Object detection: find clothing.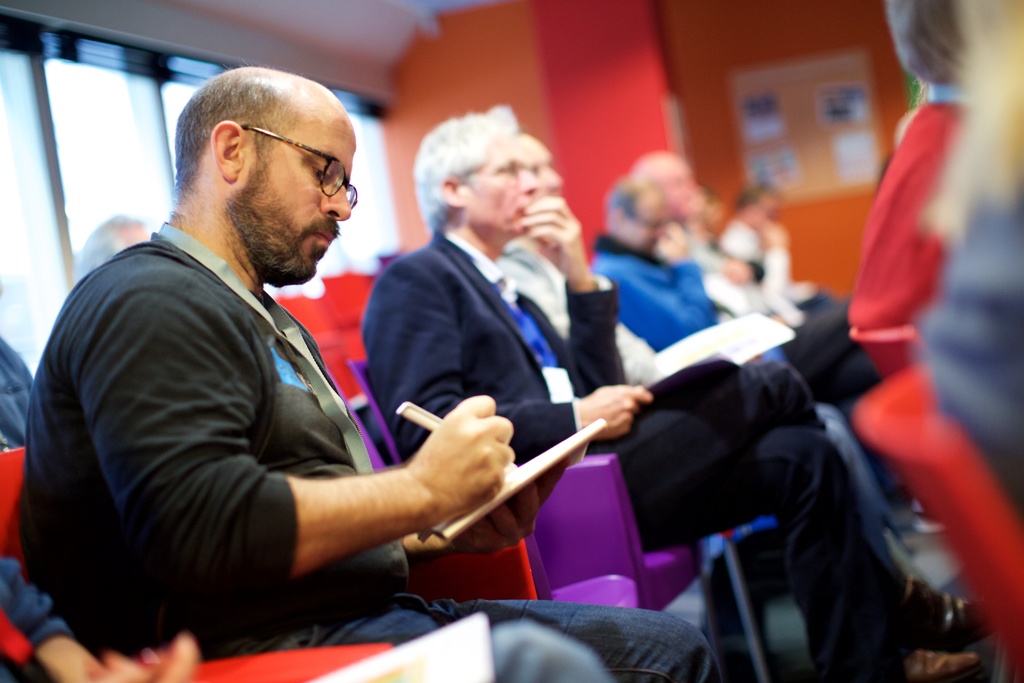
select_region(0, 331, 38, 451).
